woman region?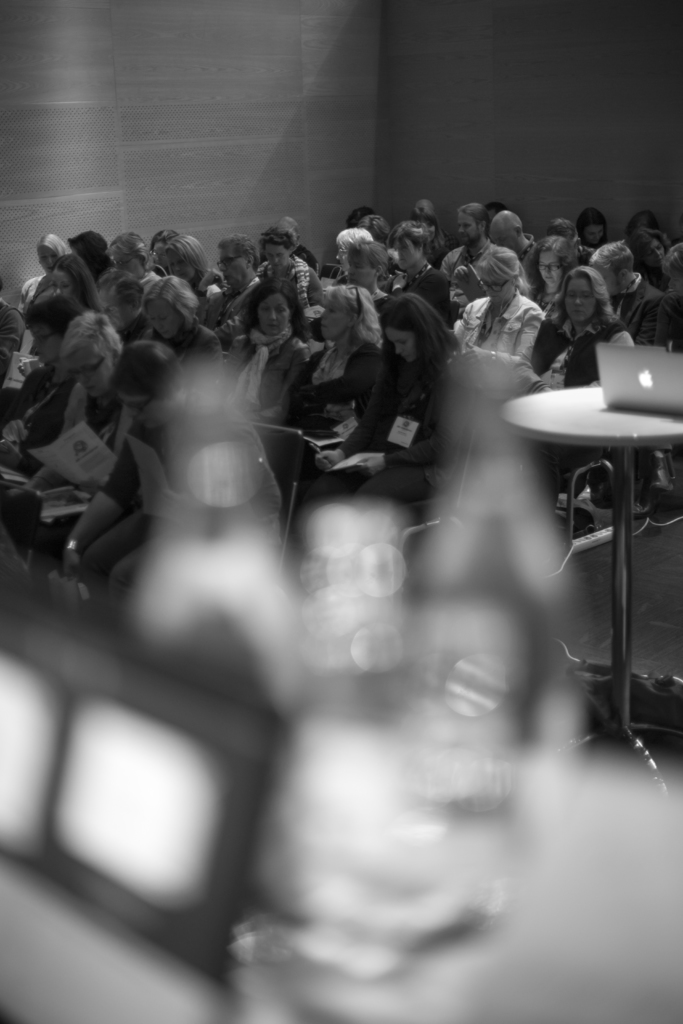
bbox=[217, 284, 309, 420]
